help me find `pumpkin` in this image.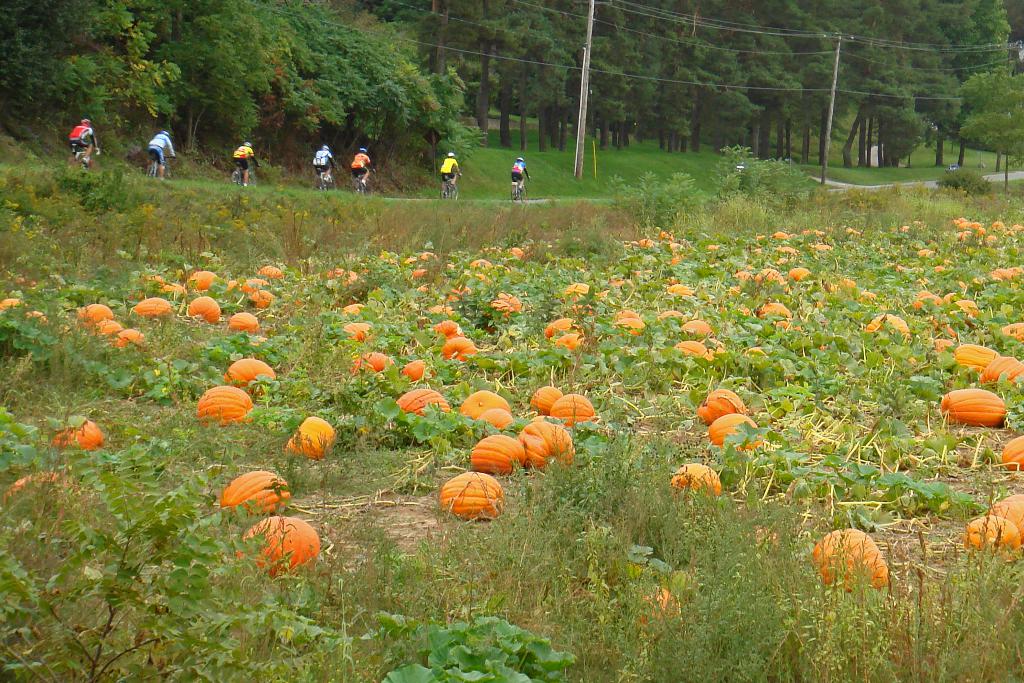
Found it: (810,523,896,600).
